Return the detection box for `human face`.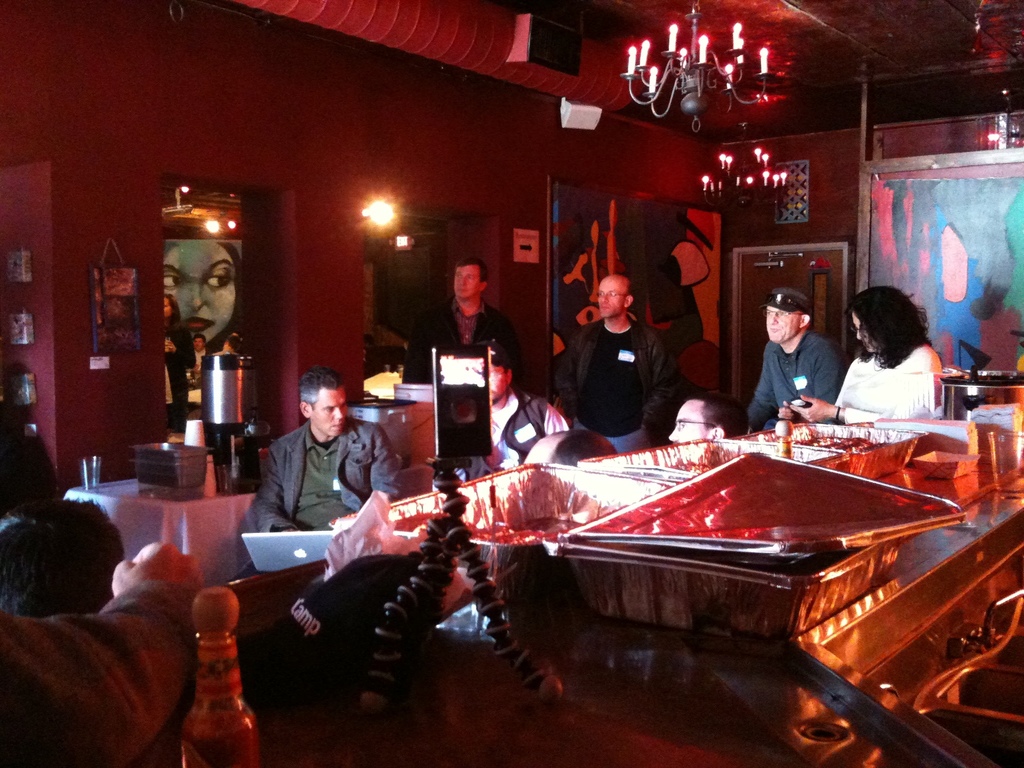
(x1=769, y1=306, x2=797, y2=344).
